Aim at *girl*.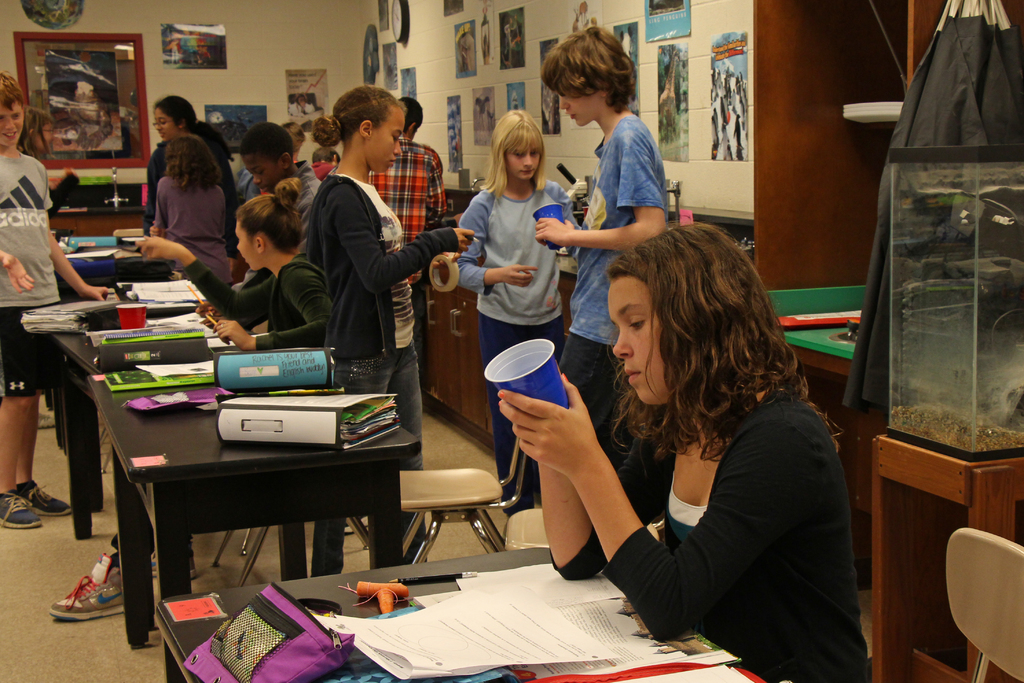
Aimed at box=[491, 224, 874, 682].
